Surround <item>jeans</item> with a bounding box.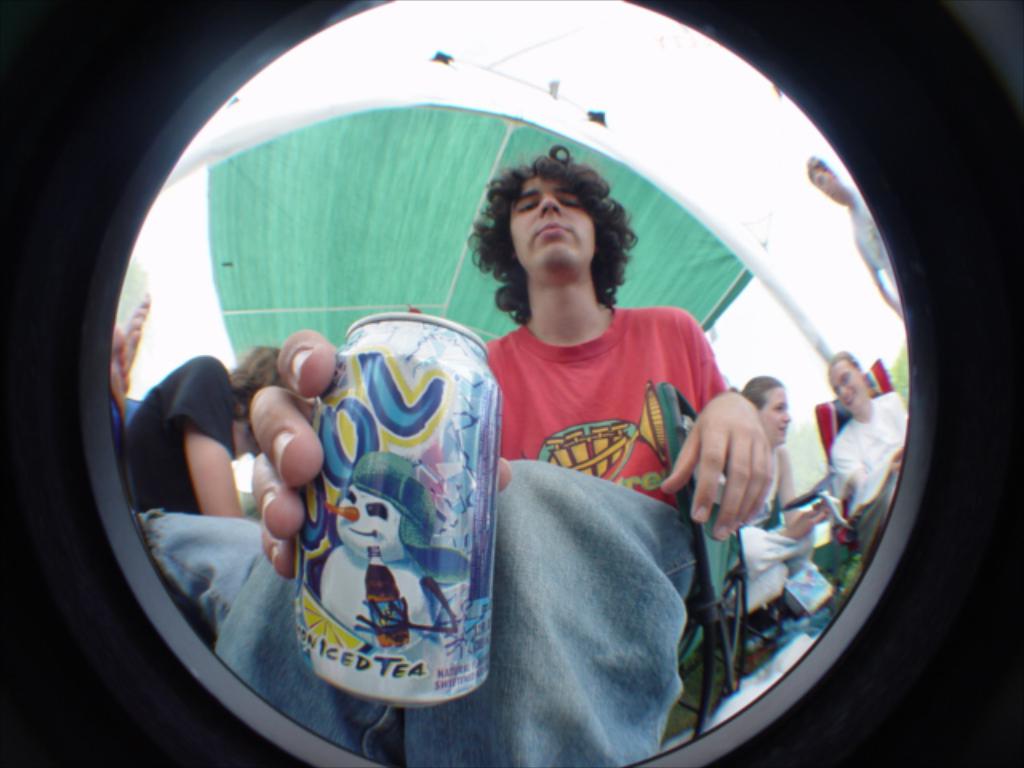
(142,520,262,618).
